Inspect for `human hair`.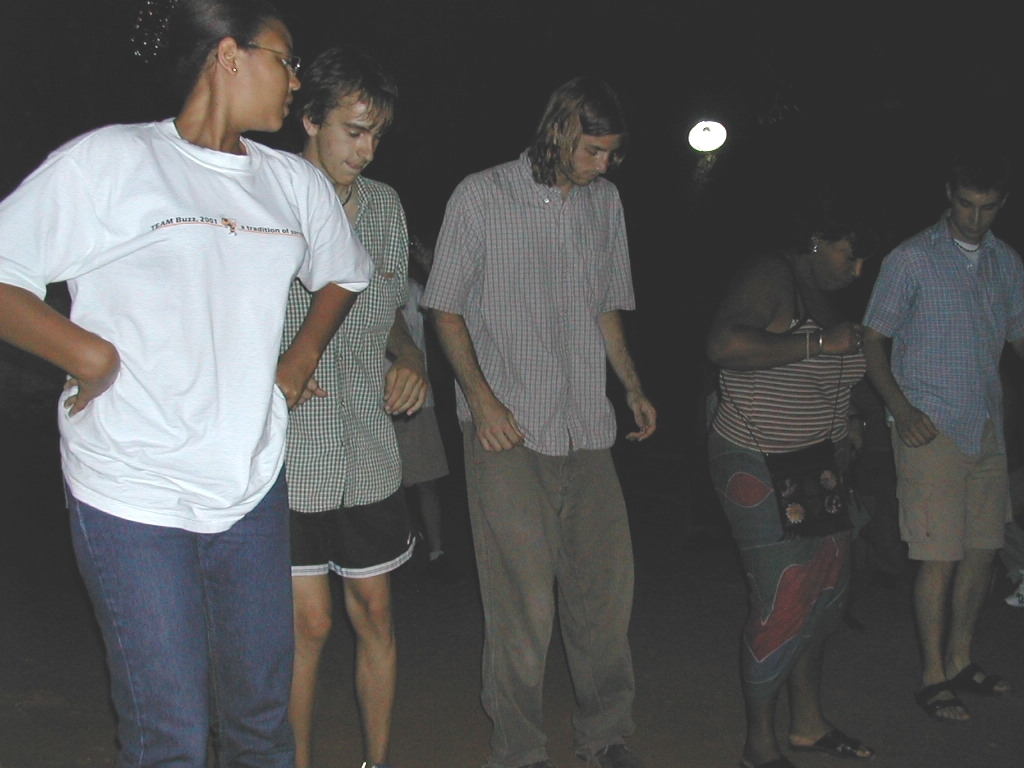
Inspection: {"left": 942, "top": 132, "right": 1011, "bottom": 205}.
